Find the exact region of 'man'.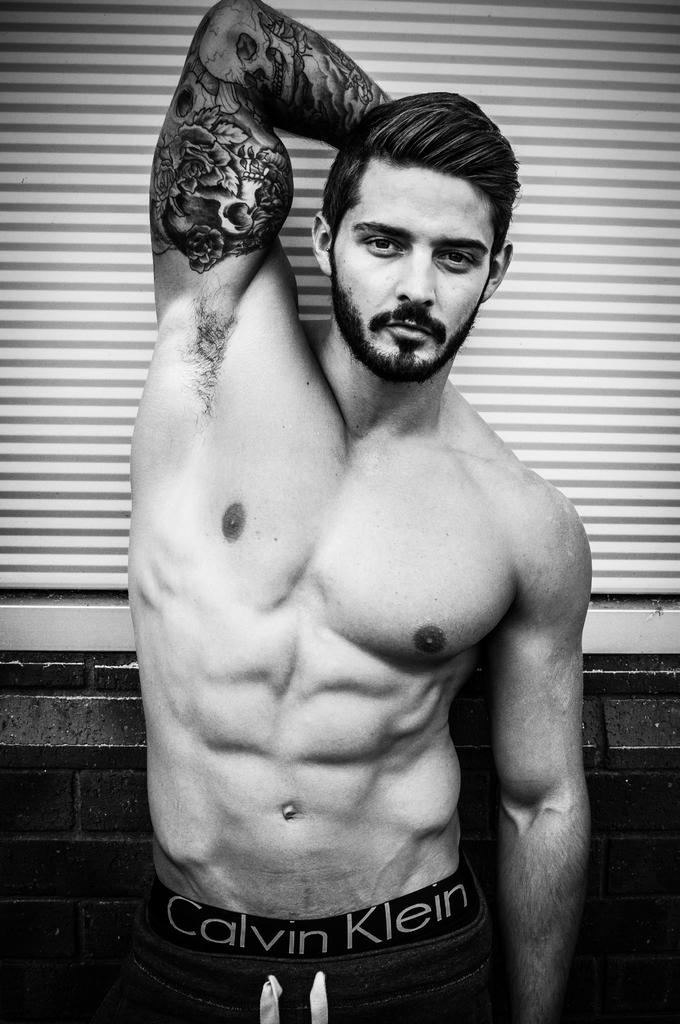
Exact region: region(120, 0, 594, 1023).
